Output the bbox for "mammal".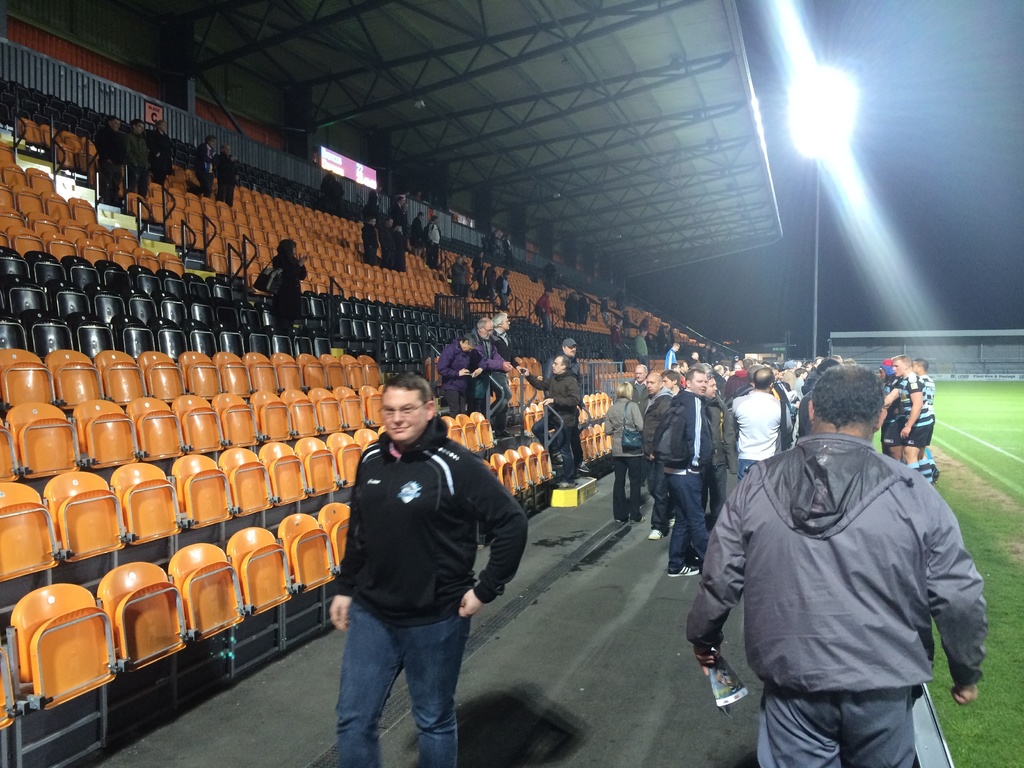
bbox=[567, 291, 584, 323].
